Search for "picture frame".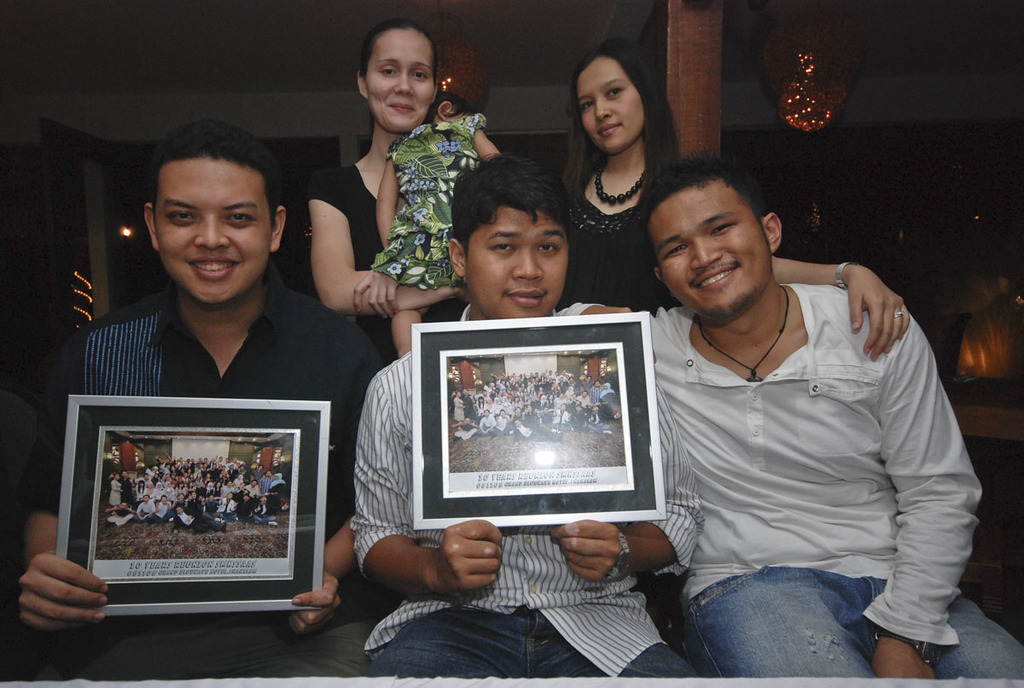
Found at box=[410, 310, 666, 529].
